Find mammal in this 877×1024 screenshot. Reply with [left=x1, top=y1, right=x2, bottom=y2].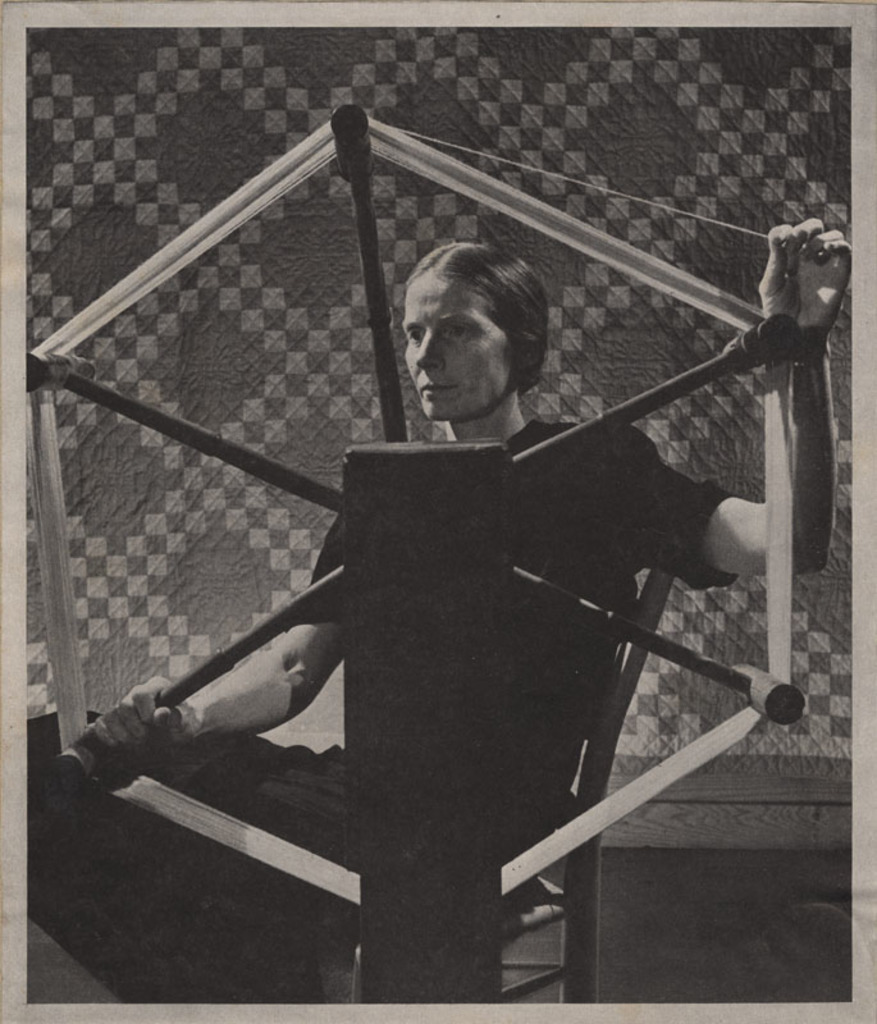
[left=92, top=232, right=841, bottom=872].
